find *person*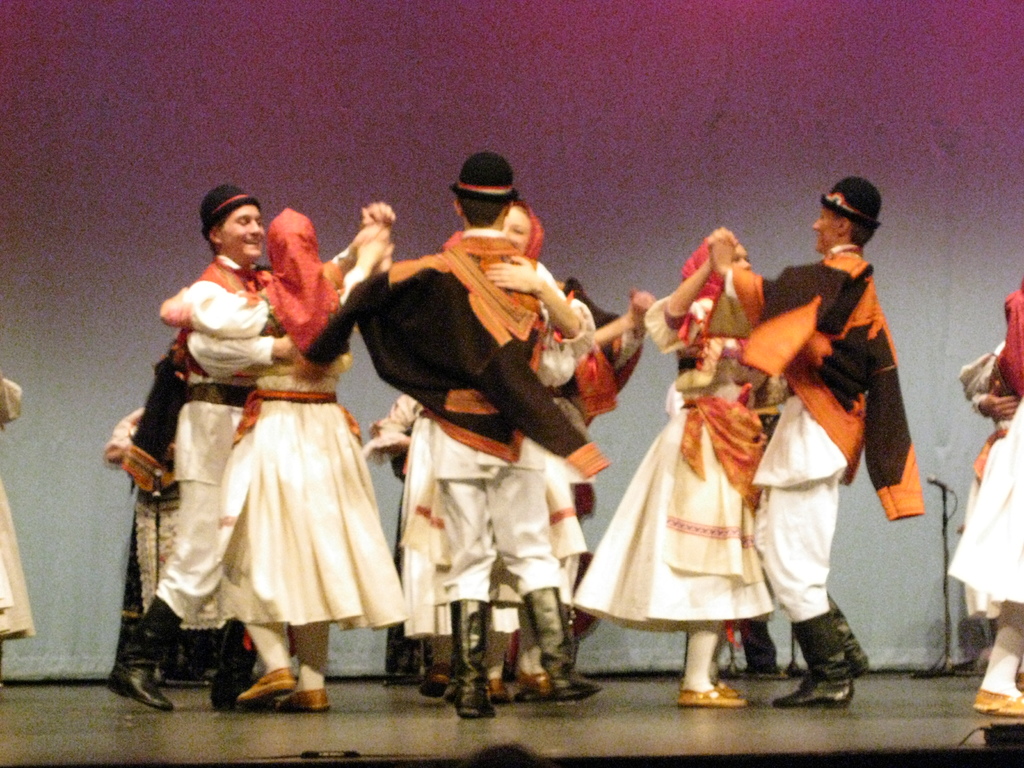
<region>963, 347, 1014, 419</region>
